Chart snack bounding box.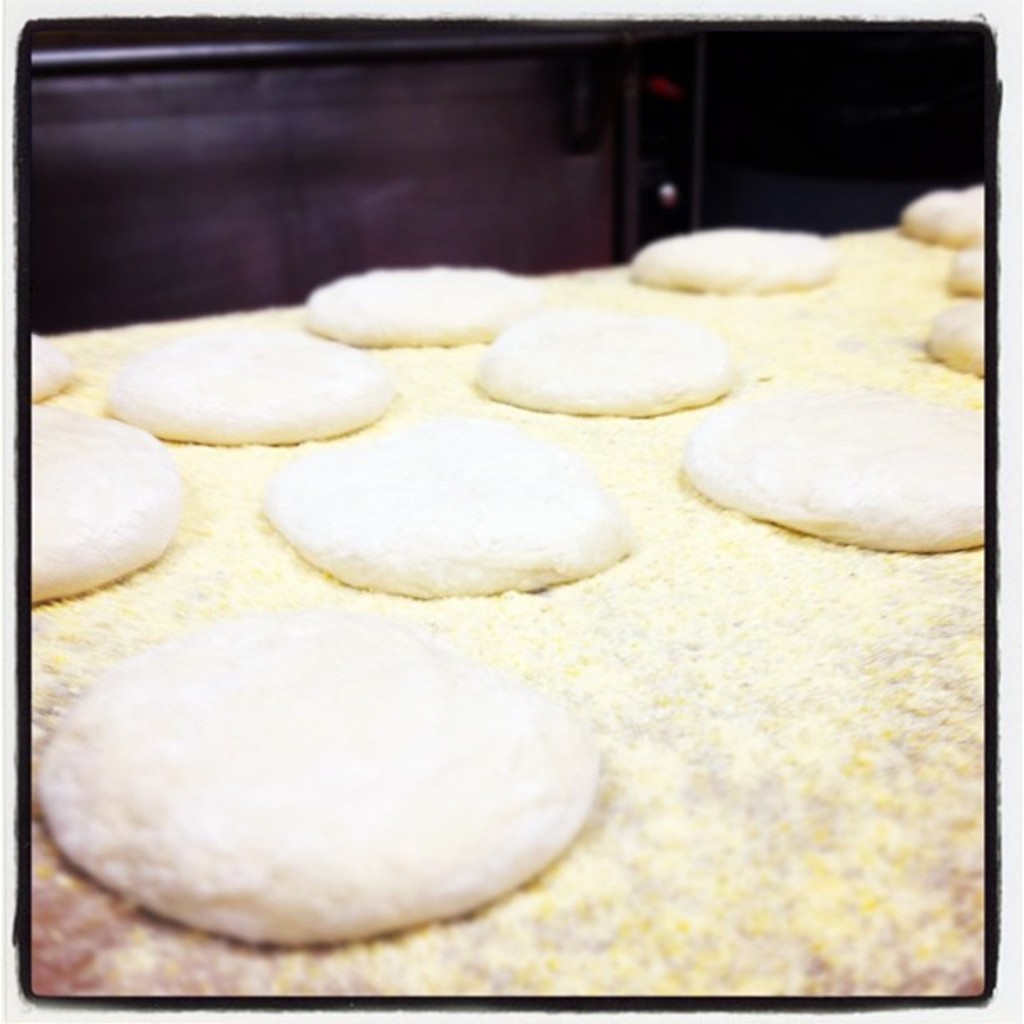
Charted: [left=895, top=177, right=986, bottom=249].
